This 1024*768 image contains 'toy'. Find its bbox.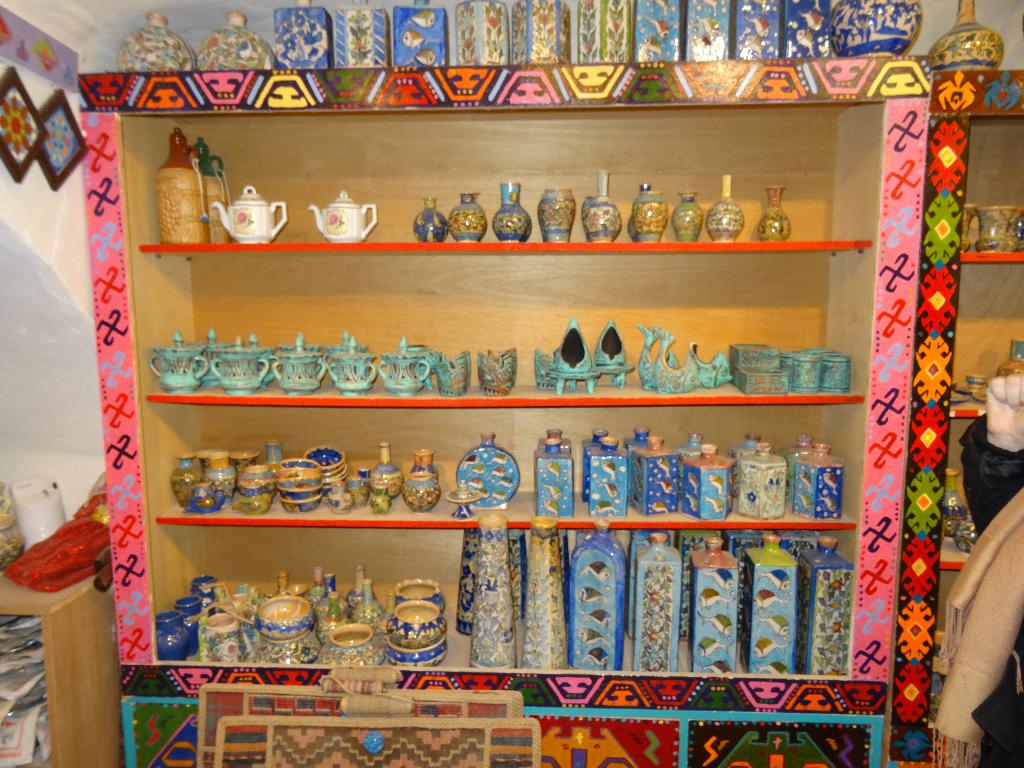
Rect(508, 527, 529, 620).
